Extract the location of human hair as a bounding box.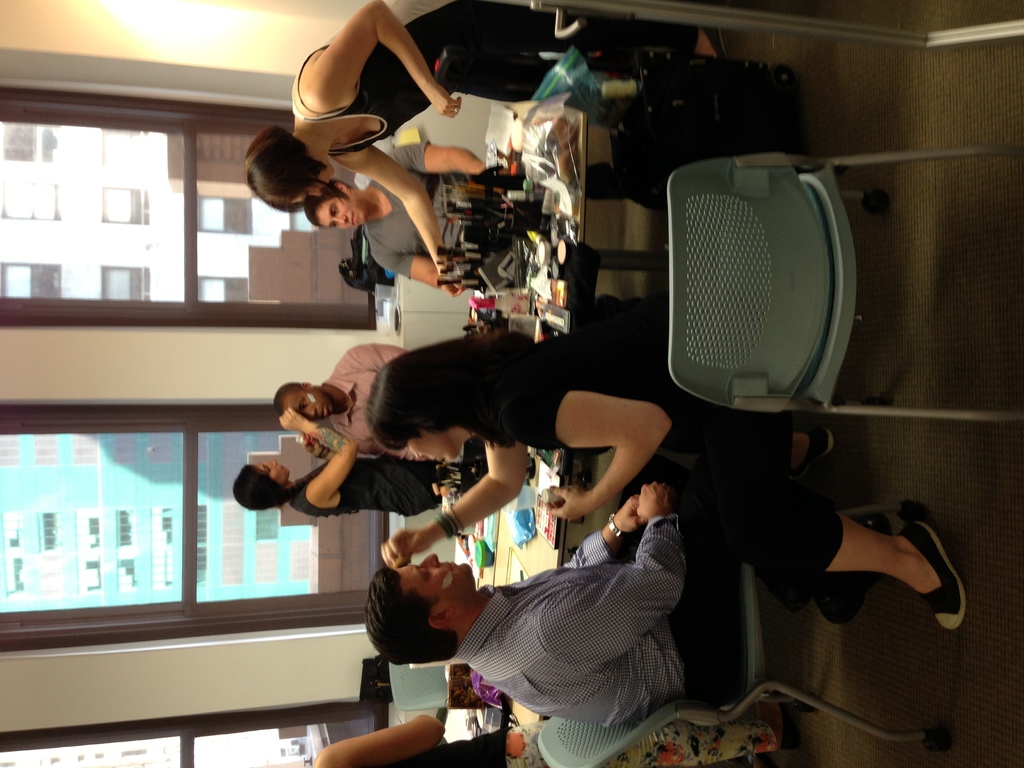
rect(272, 381, 304, 419).
